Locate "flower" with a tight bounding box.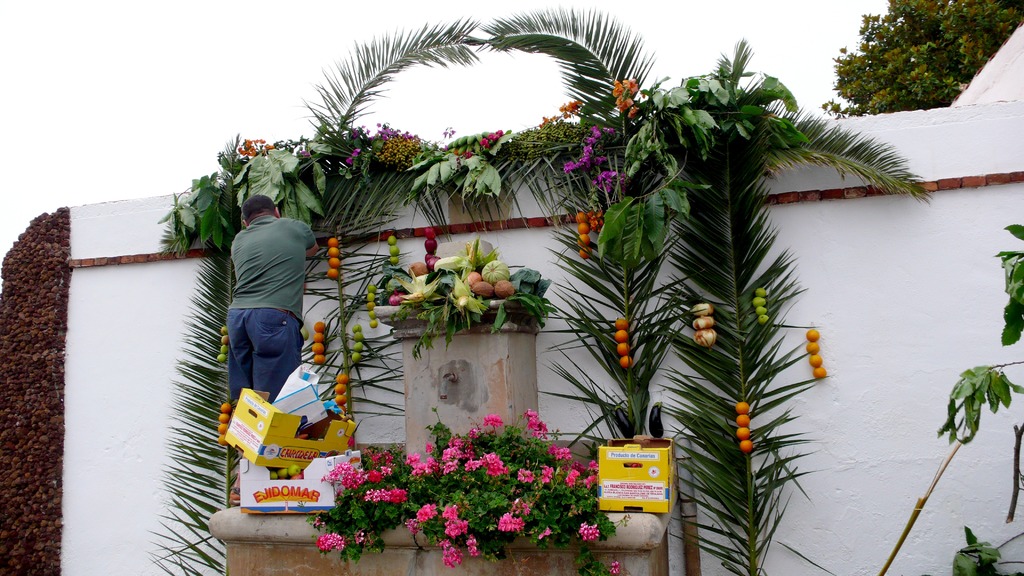
bbox=[419, 506, 437, 518].
